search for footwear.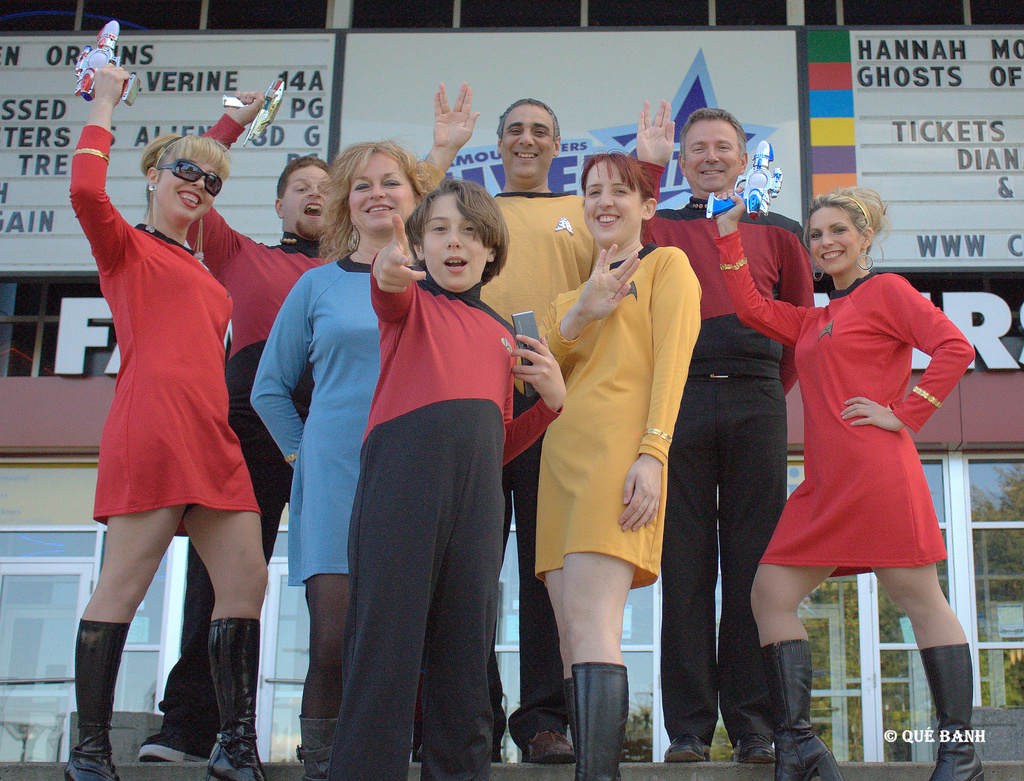
Found at [294, 712, 340, 780].
